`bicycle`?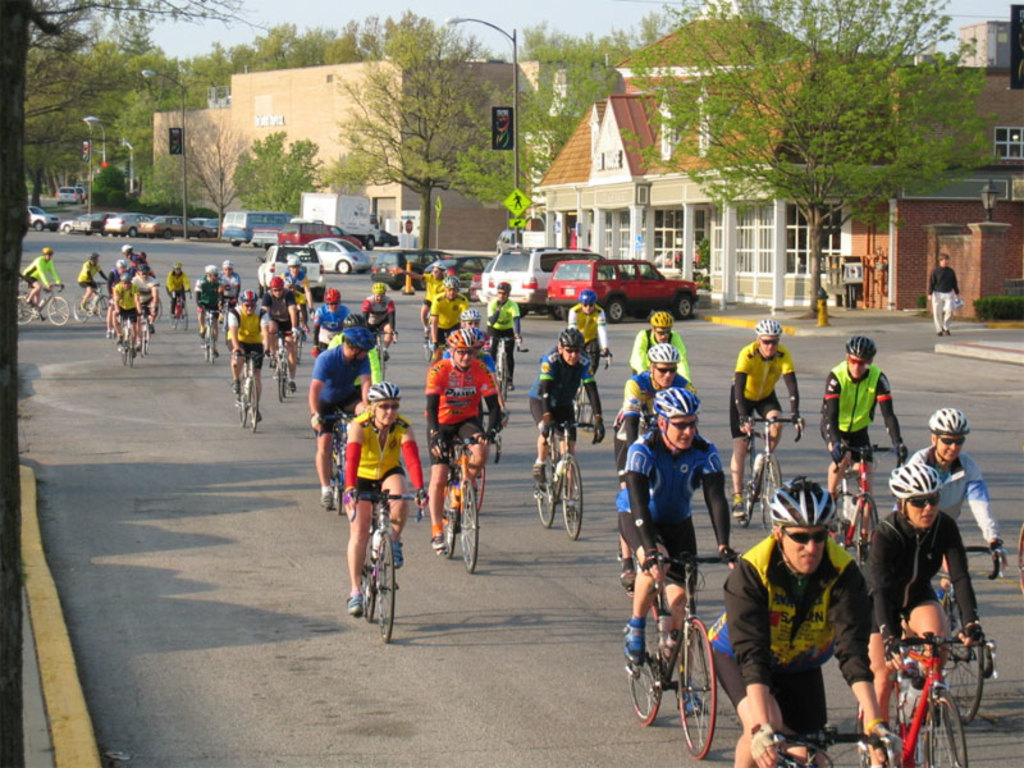
[x1=535, y1=411, x2=600, y2=536]
